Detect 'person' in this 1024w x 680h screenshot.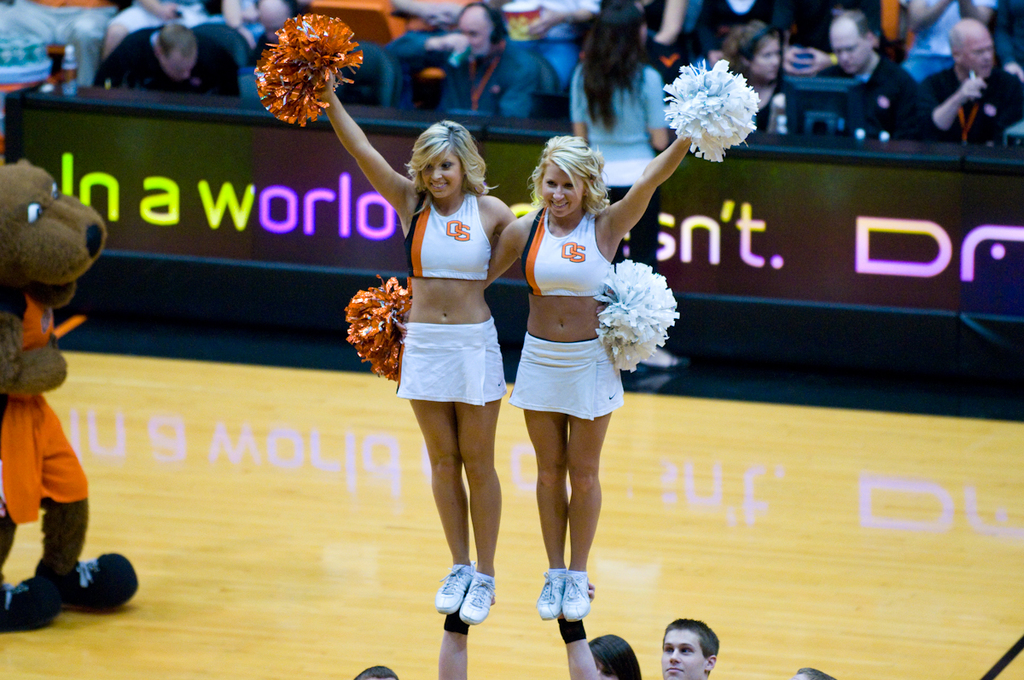
Detection: 352,605,463,679.
